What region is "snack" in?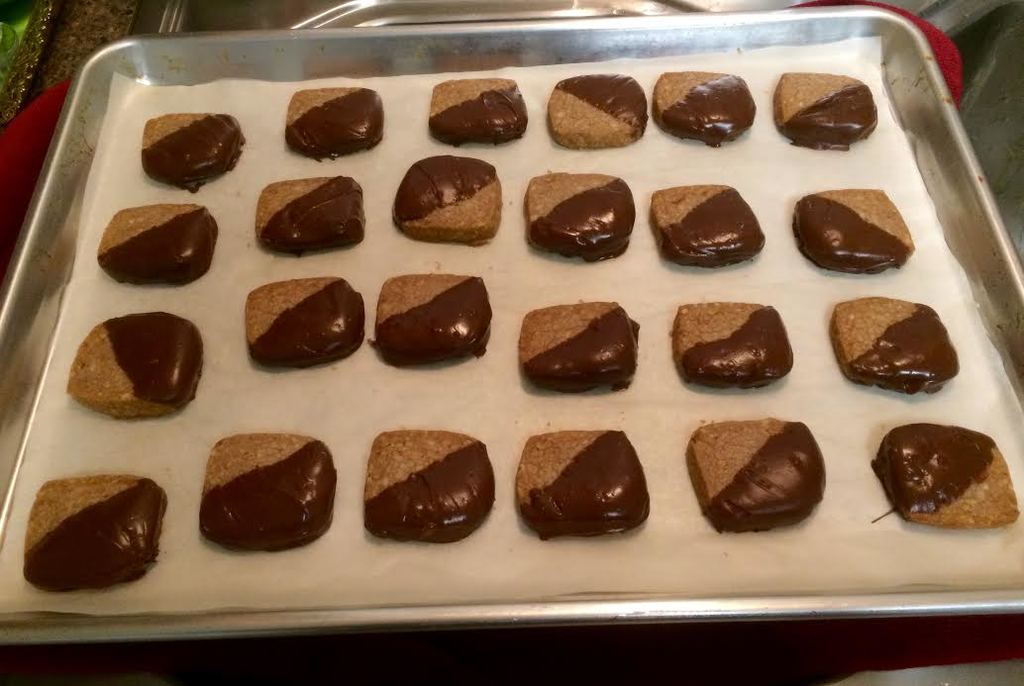
rect(528, 171, 636, 262).
